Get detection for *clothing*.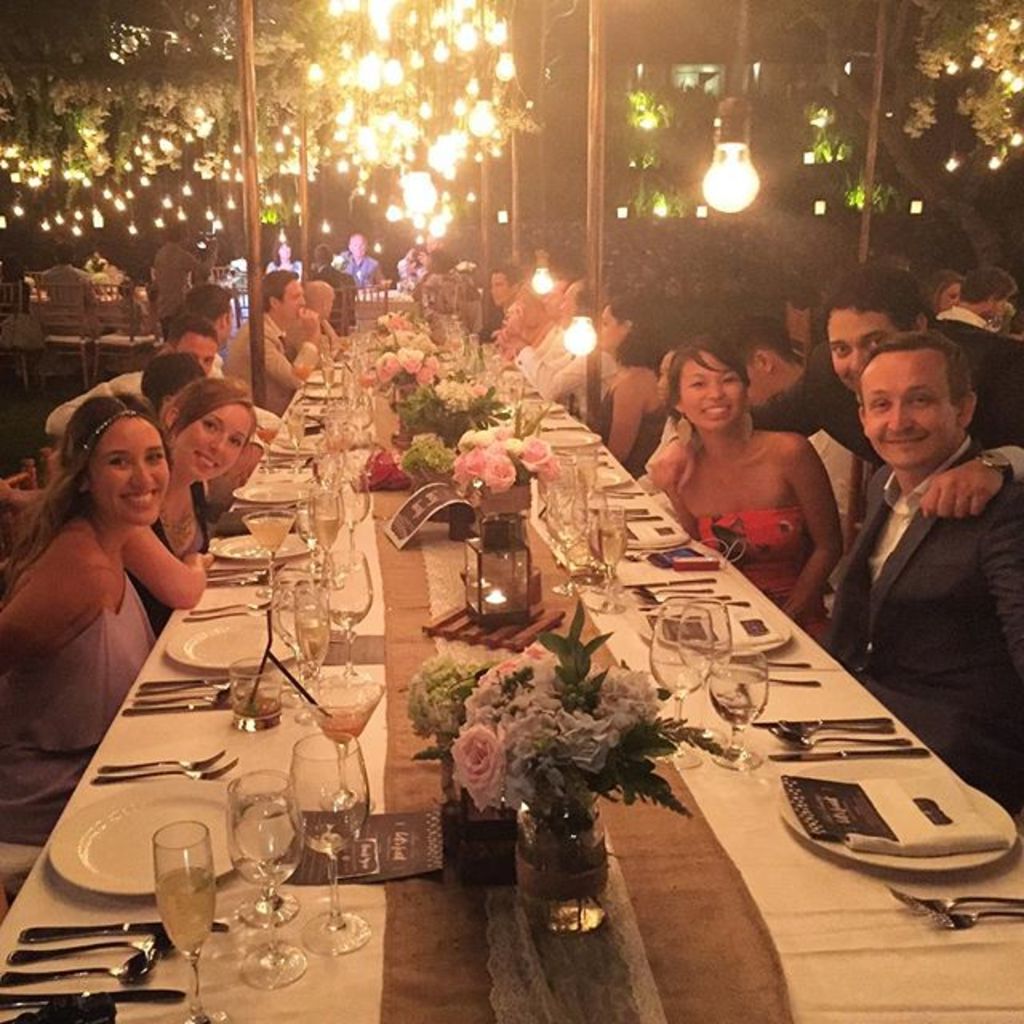
Detection: Rect(933, 304, 998, 344).
